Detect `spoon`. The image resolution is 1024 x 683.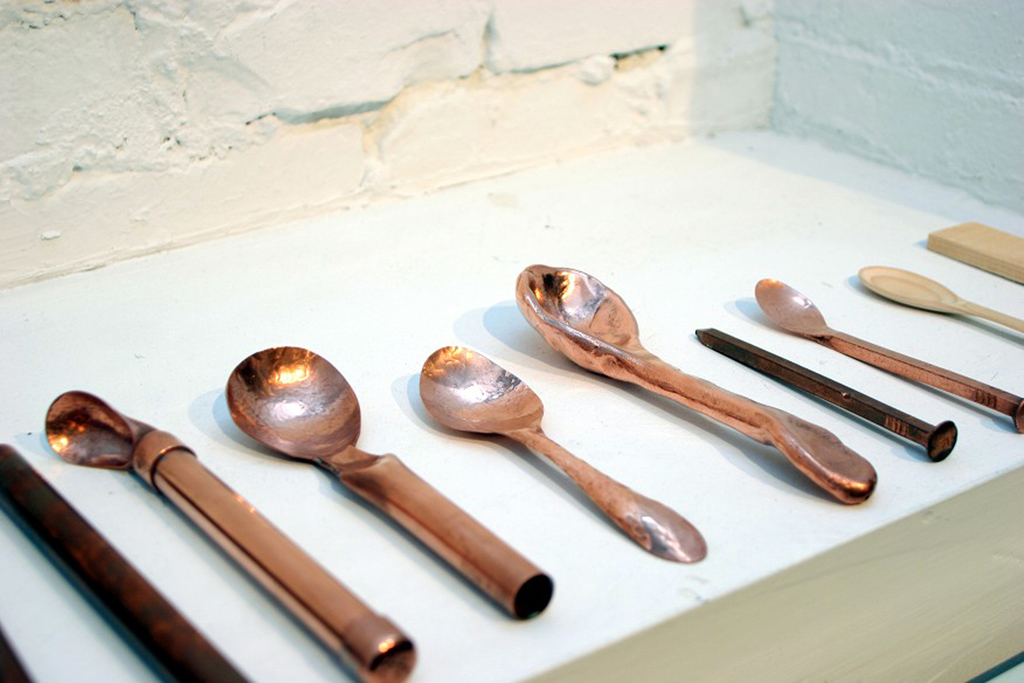
box(860, 263, 1021, 333).
